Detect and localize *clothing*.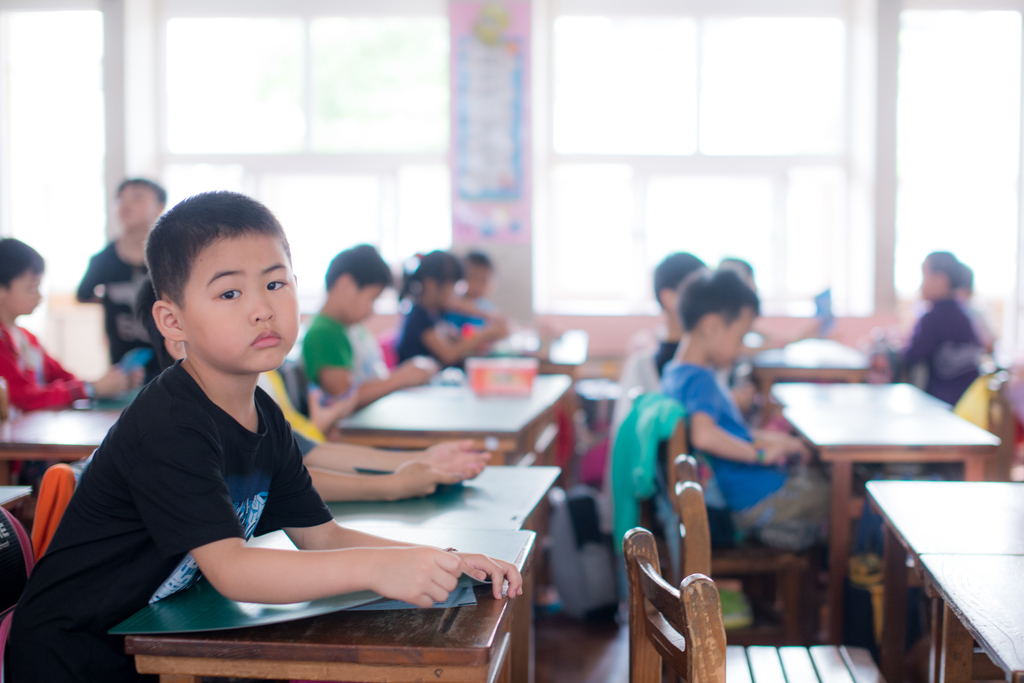
Localized at 65:229:184:399.
